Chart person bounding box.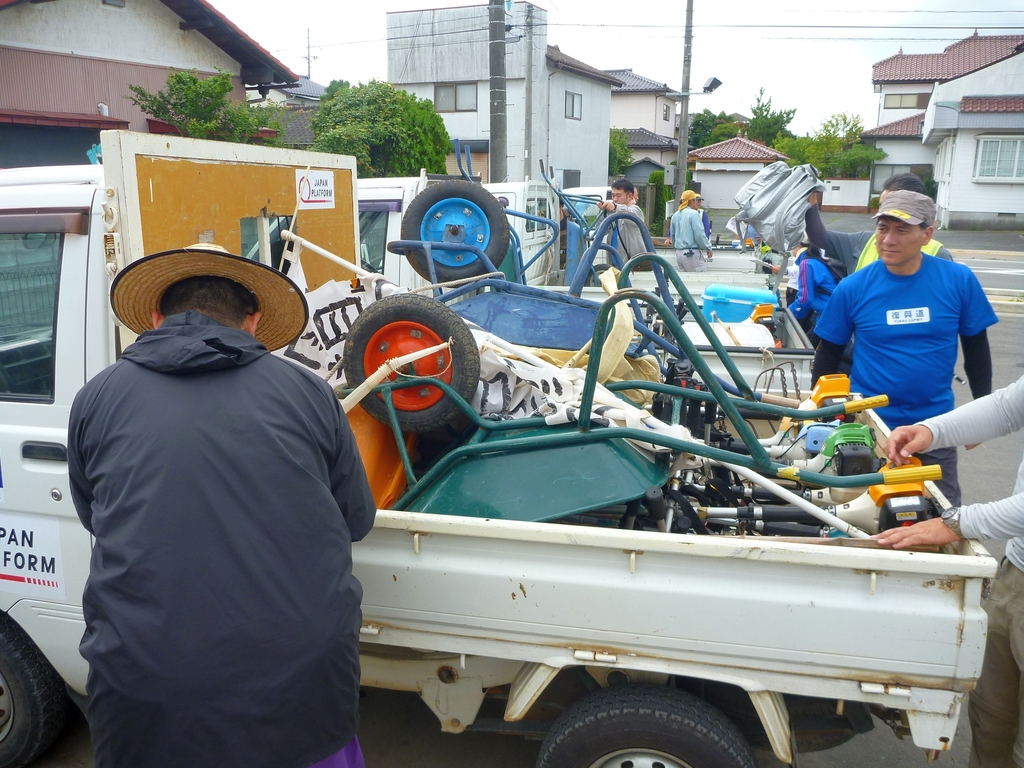
Charted: detection(811, 166, 997, 533).
